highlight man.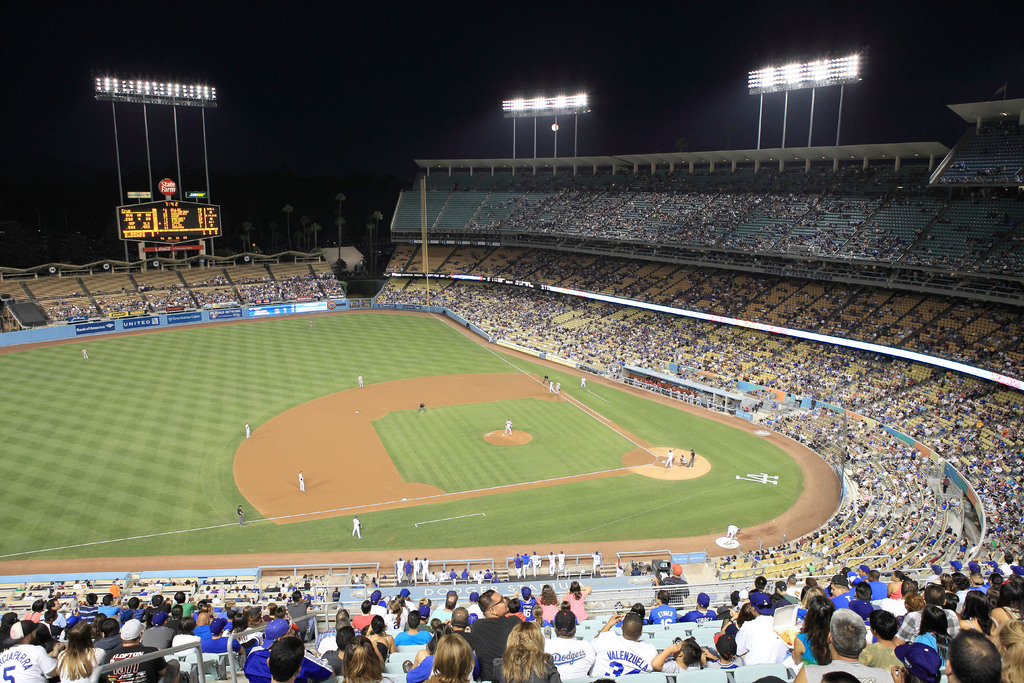
Highlighted region: [830,574,858,604].
